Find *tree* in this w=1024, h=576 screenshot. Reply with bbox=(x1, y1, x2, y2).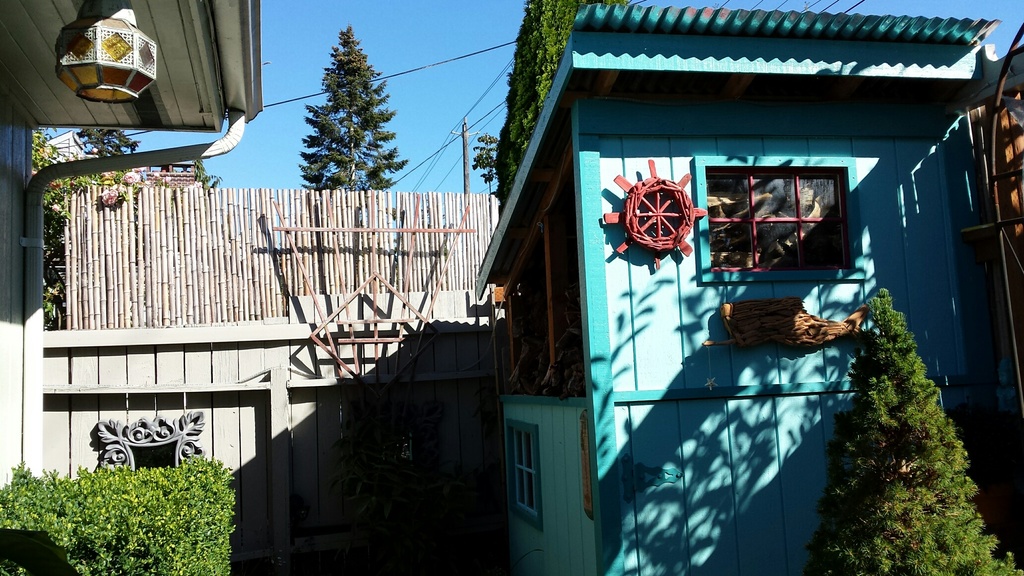
bbox=(474, 135, 502, 198).
